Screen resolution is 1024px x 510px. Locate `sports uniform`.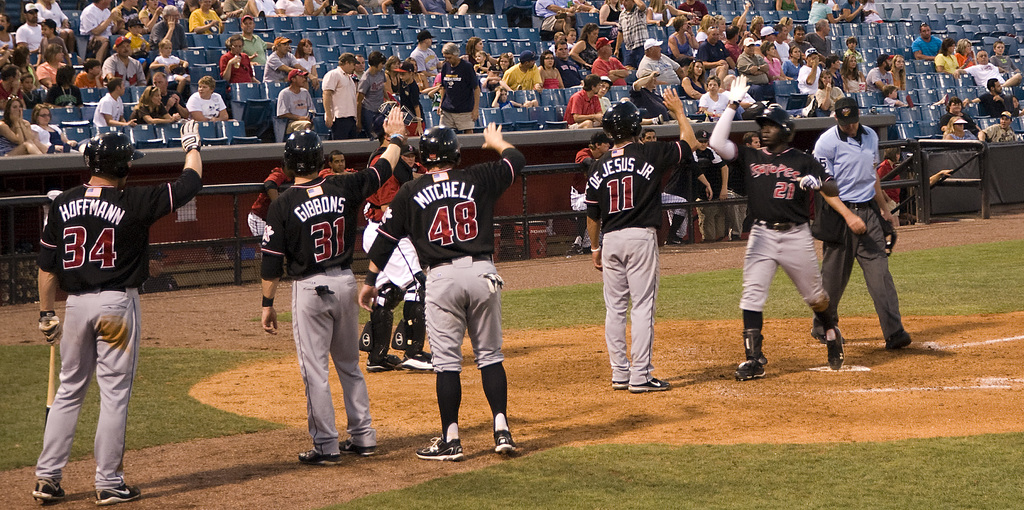
(656, 150, 724, 248).
